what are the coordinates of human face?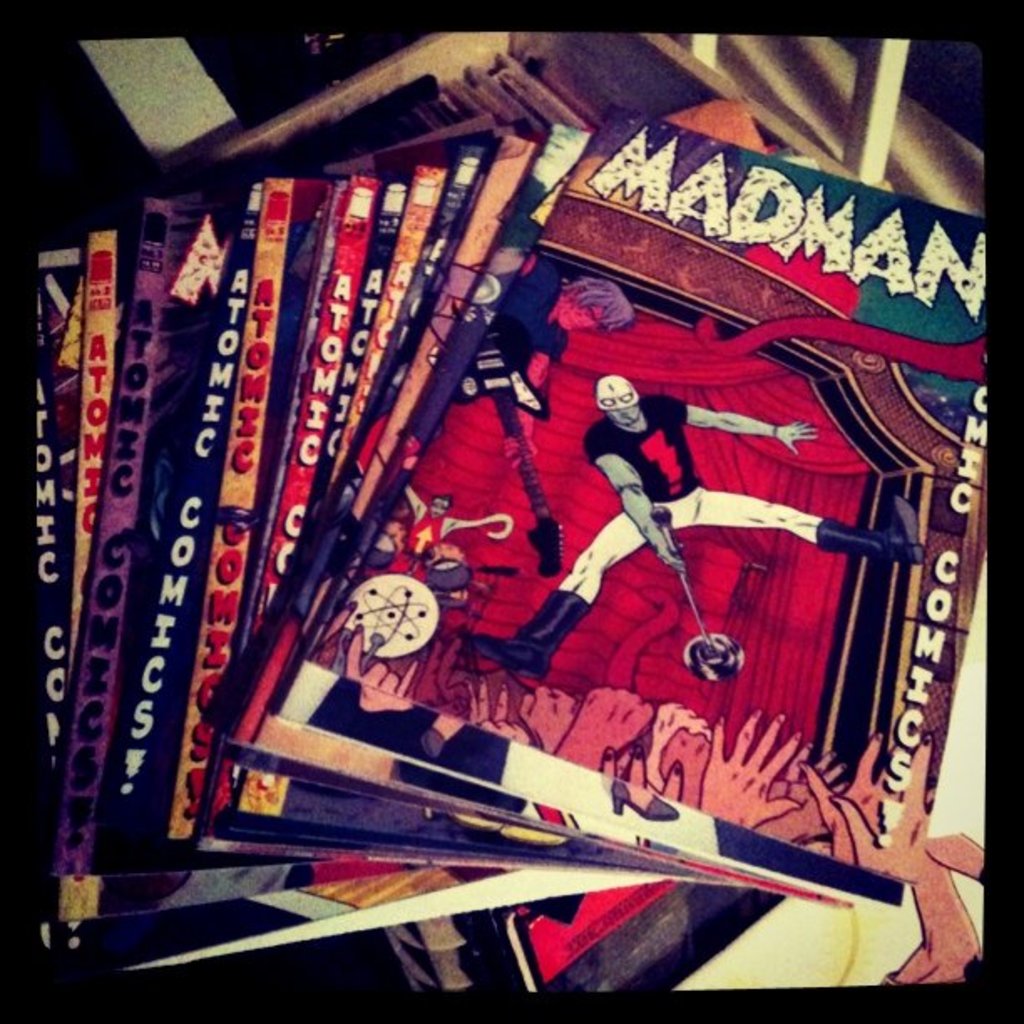
rect(425, 492, 443, 519).
